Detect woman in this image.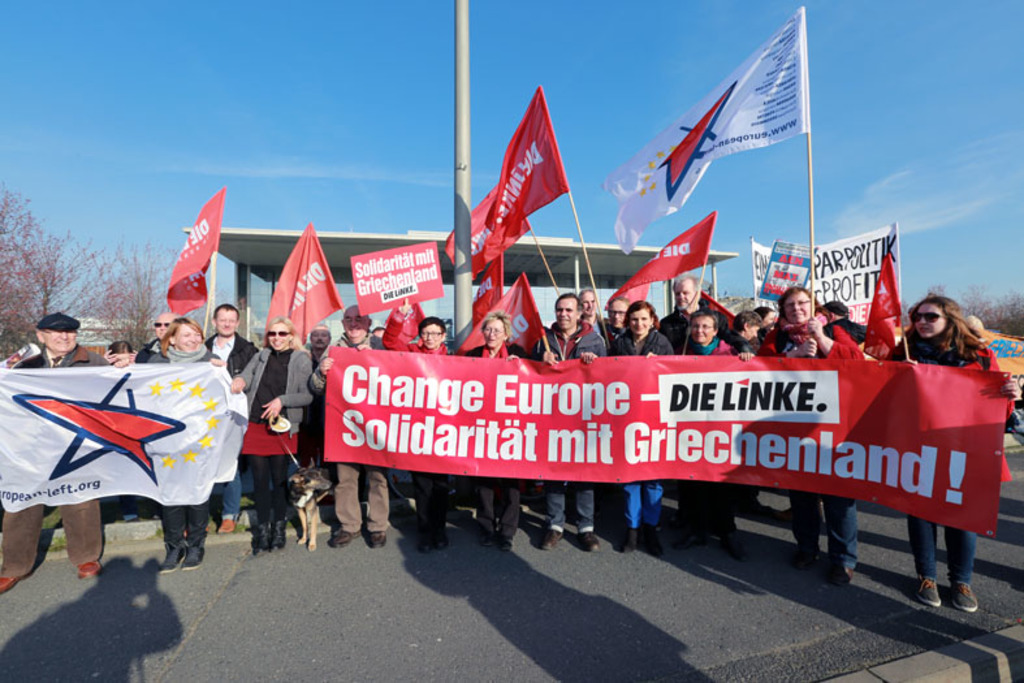
Detection: (226,316,312,550).
